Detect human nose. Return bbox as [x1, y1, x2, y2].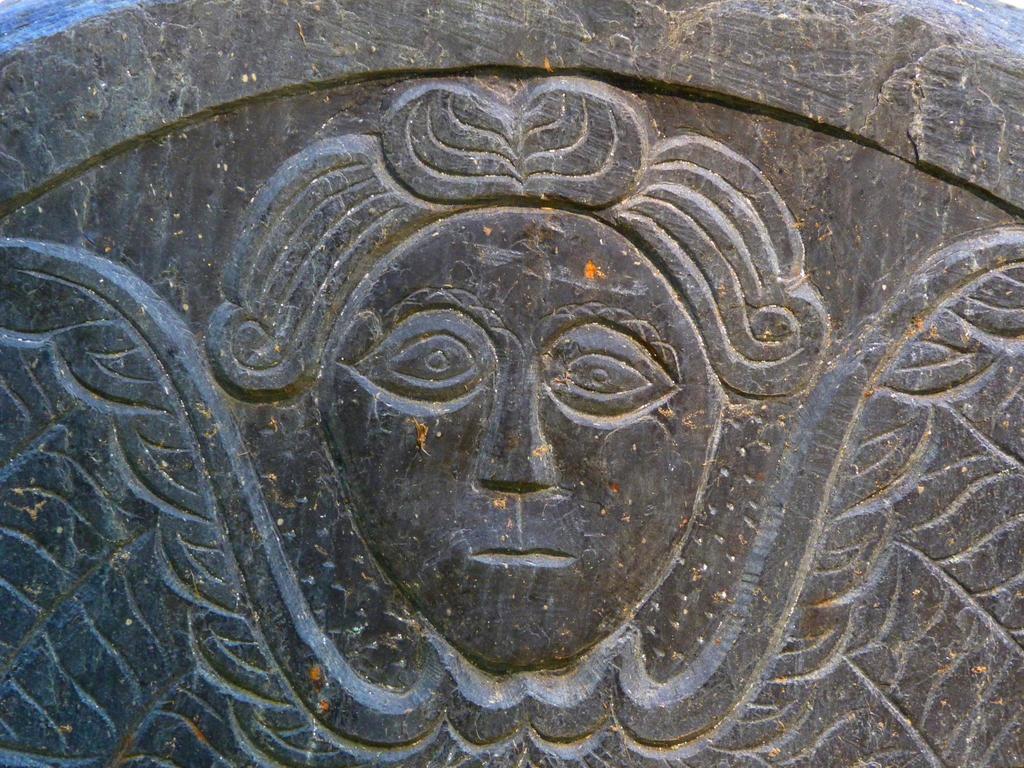
[470, 363, 560, 490].
